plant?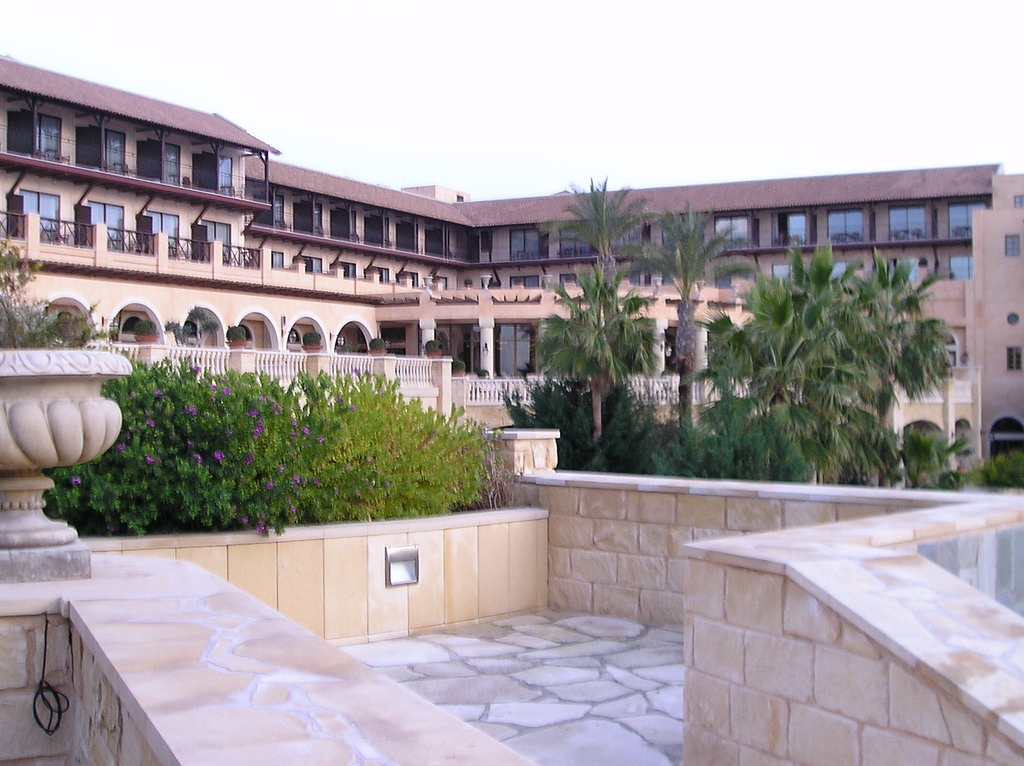
BBox(0, 209, 96, 343)
